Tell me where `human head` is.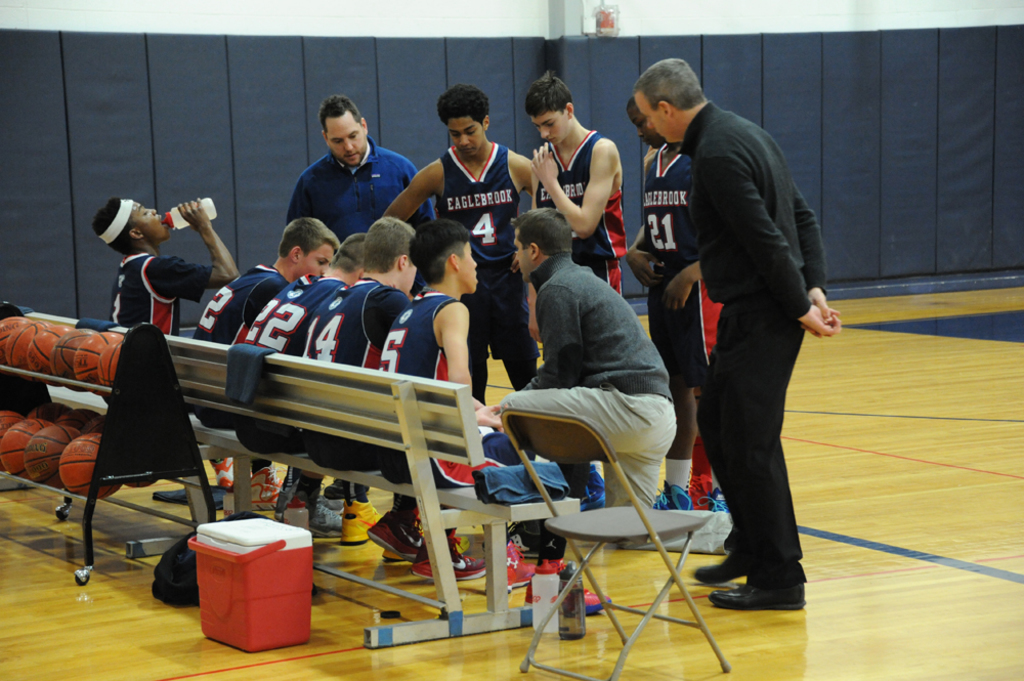
`human head` is at bbox(435, 83, 490, 163).
